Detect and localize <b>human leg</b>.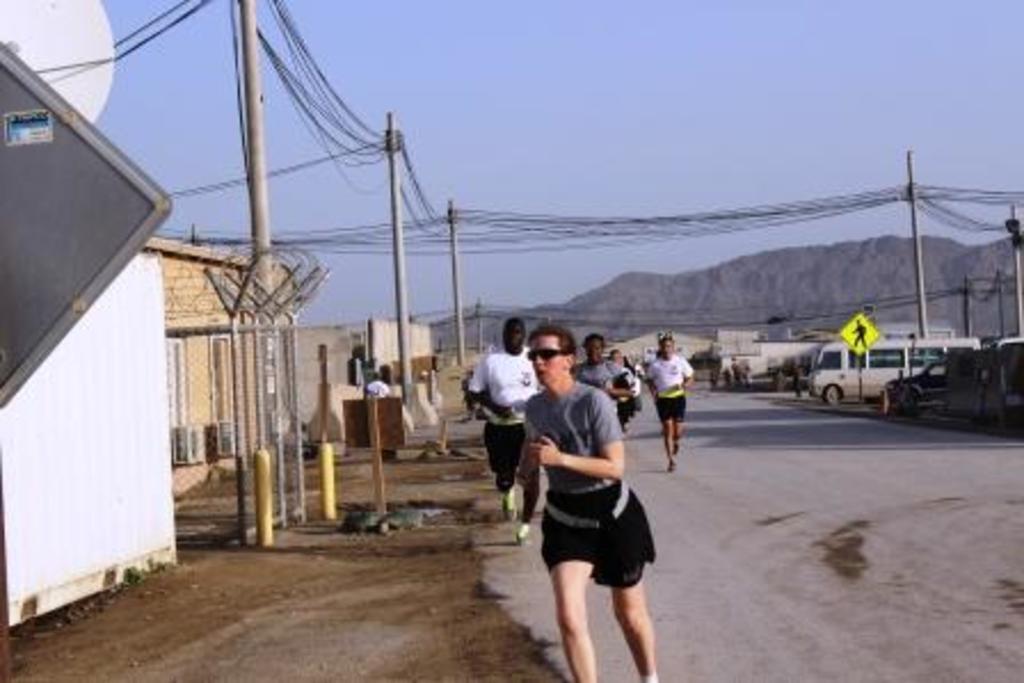
Localized at [558,560,601,681].
